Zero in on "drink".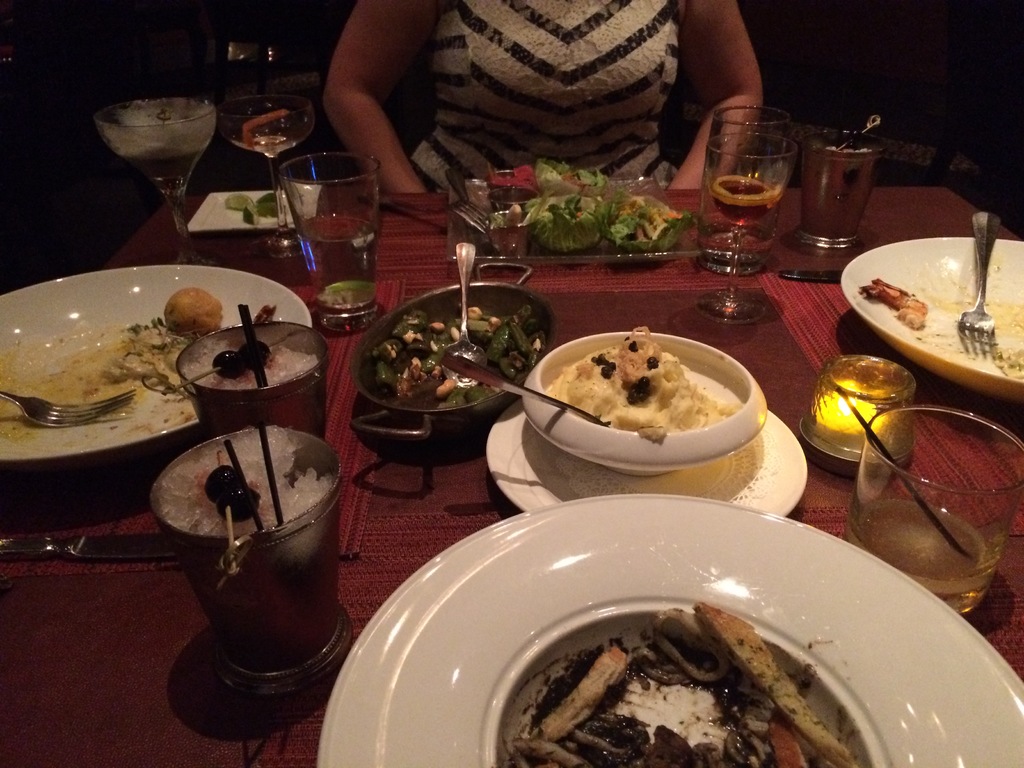
Zeroed in: box=[297, 218, 376, 330].
